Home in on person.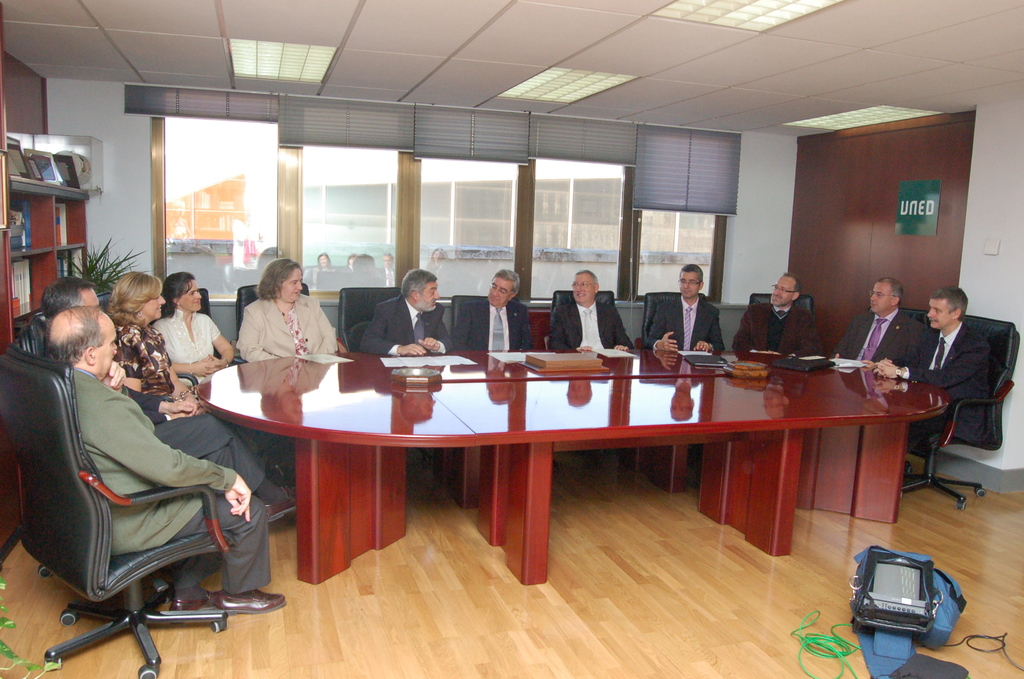
Homed in at x1=454 y1=267 x2=531 y2=354.
